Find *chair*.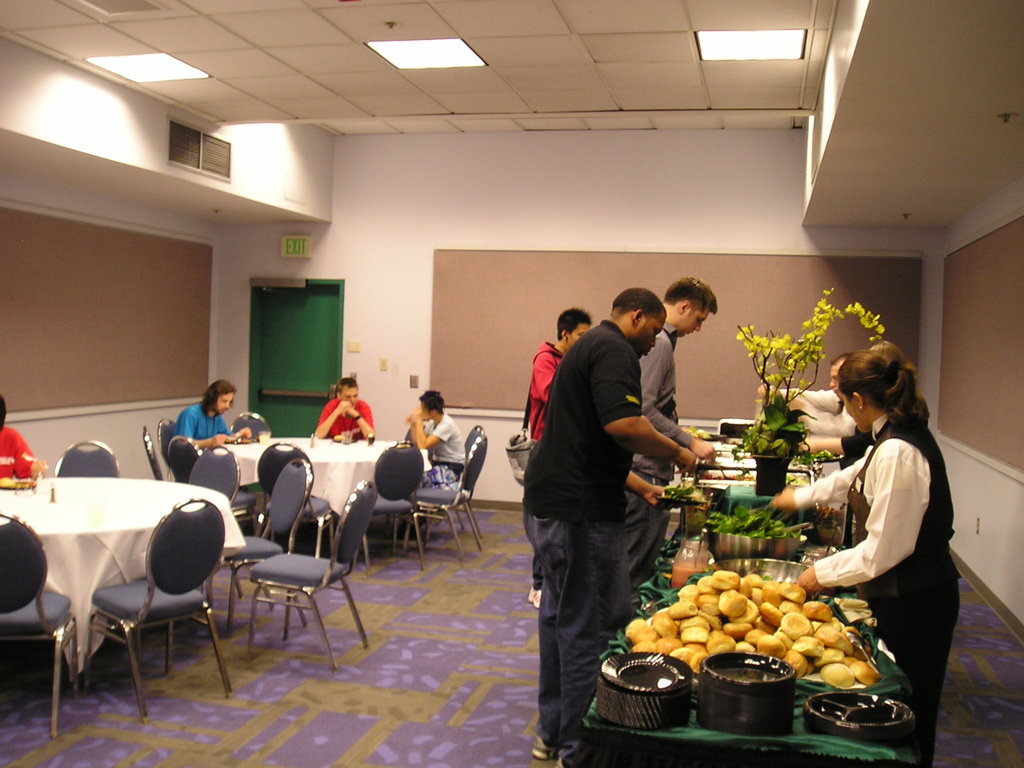
233, 413, 273, 440.
